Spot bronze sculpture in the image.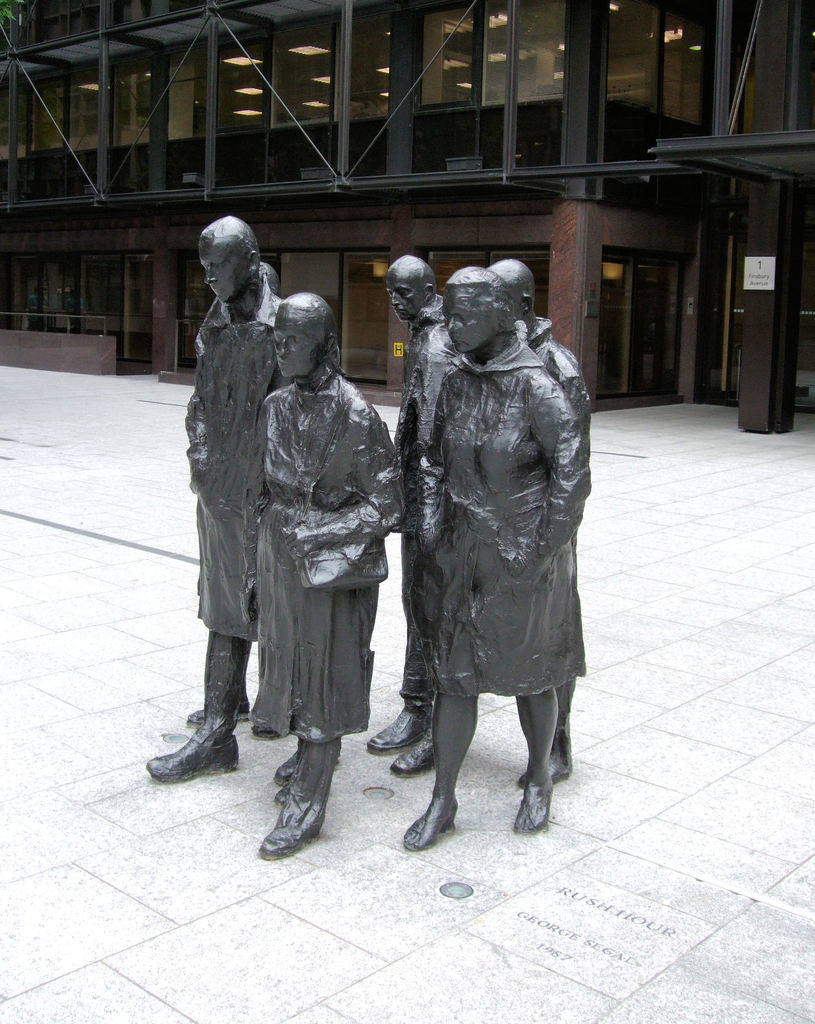
bronze sculpture found at (143, 211, 281, 783).
